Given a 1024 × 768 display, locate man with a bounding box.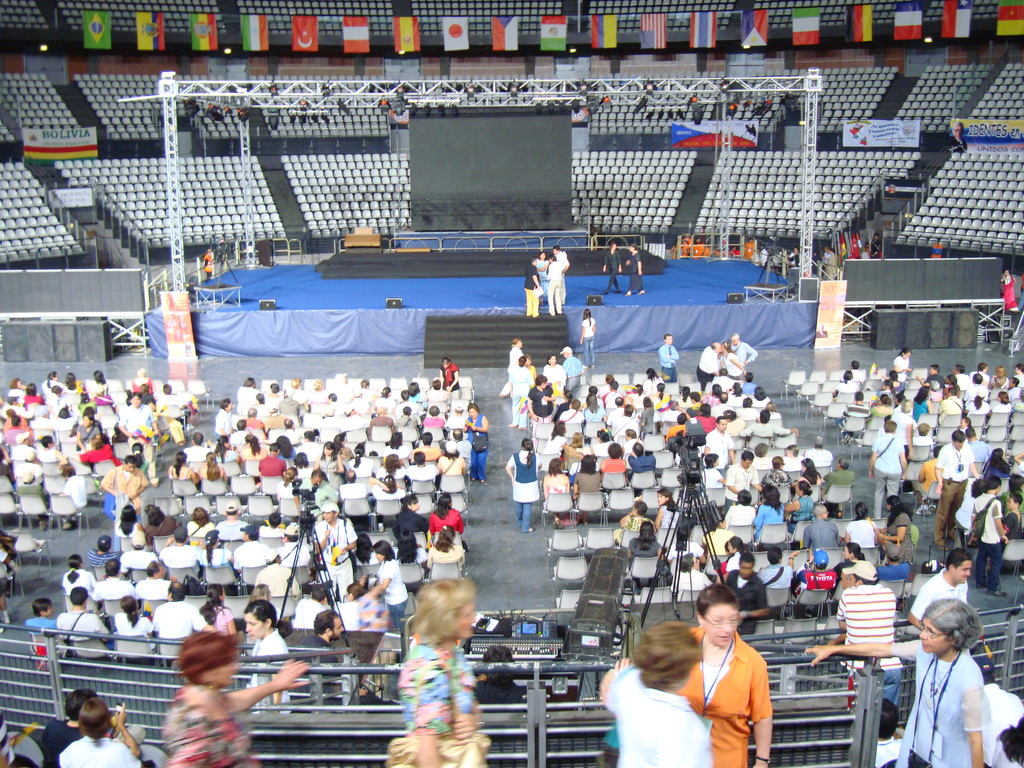
Located: region(838, 561, 900, 710).
